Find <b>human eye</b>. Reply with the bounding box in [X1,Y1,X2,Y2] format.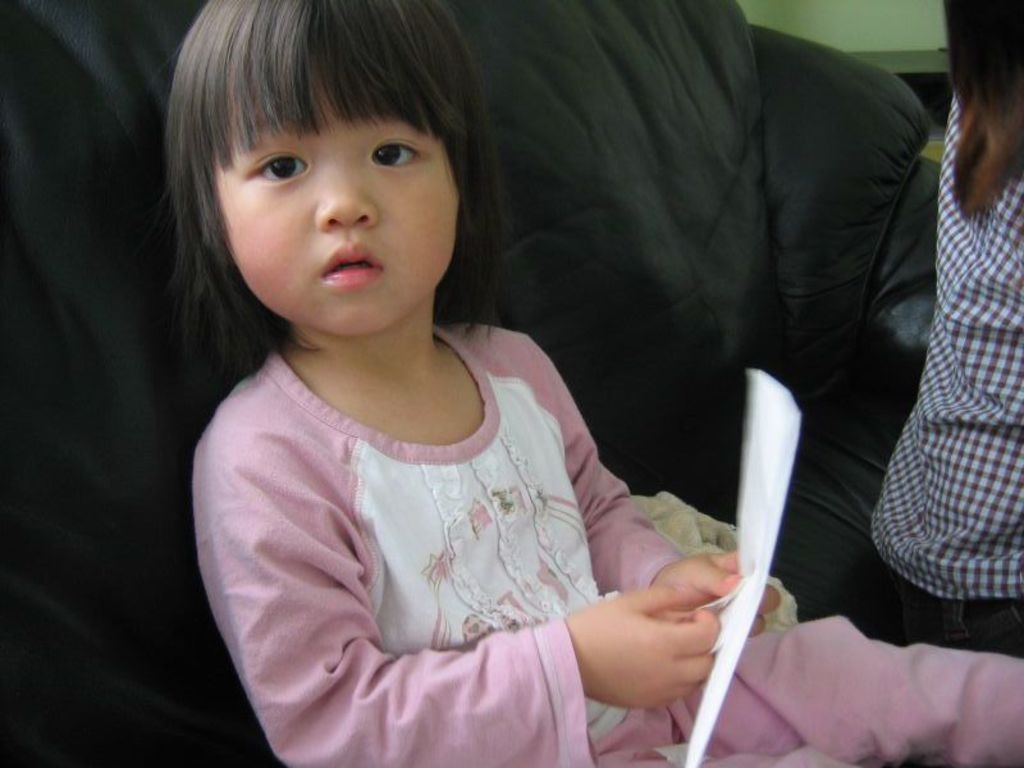
[367,140,422,168].
